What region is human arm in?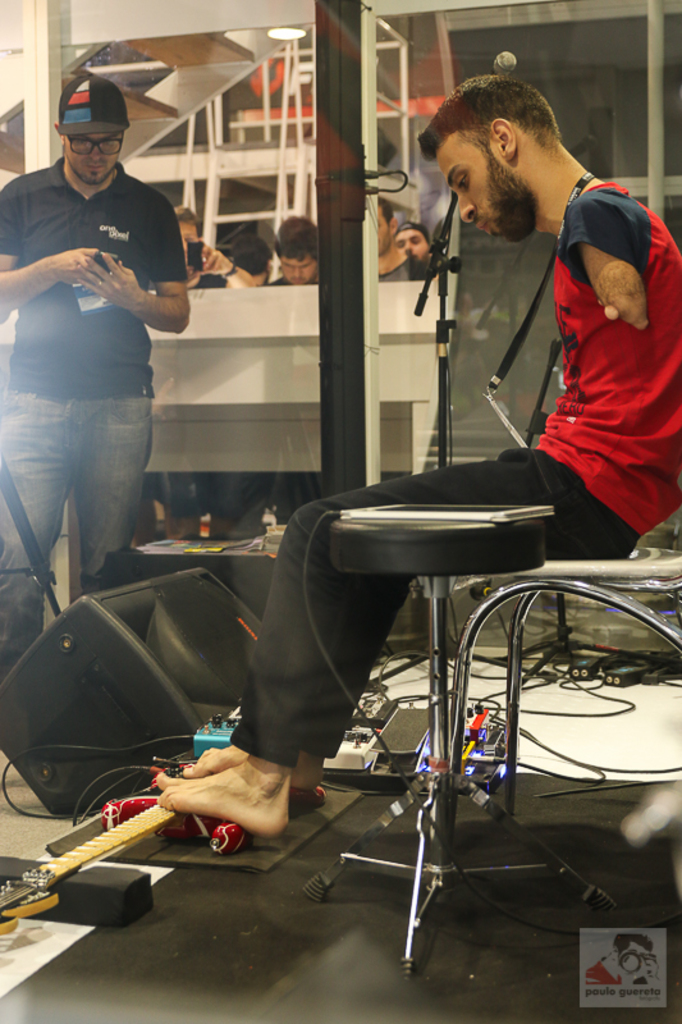
<region>0, 173, 106, 328</region>.
